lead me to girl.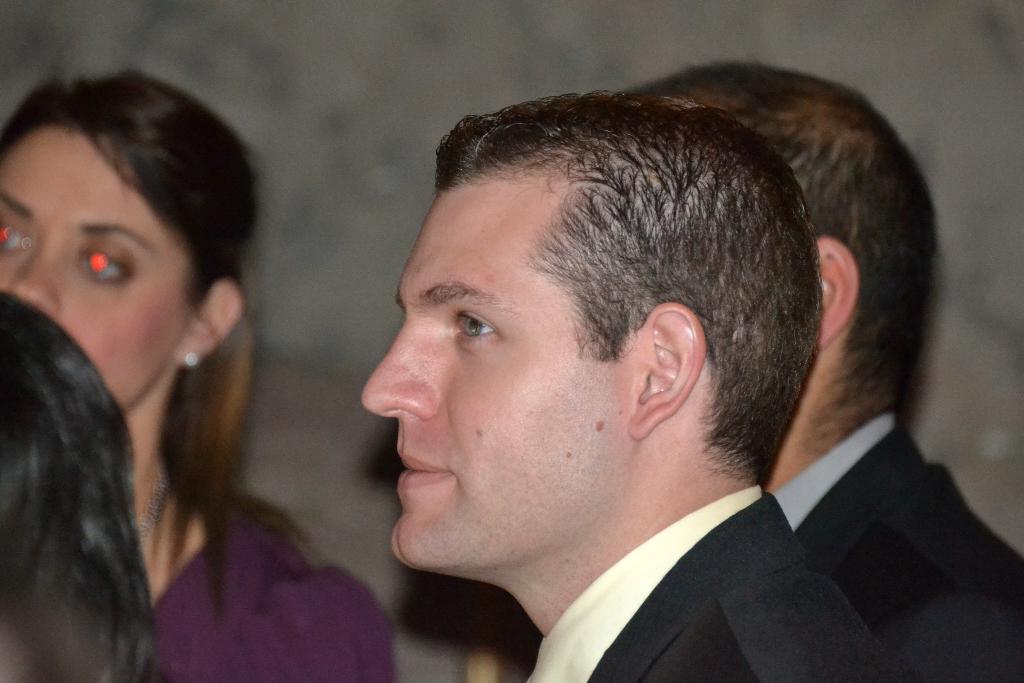
Lead to detection(0, 64, 415, 682).
